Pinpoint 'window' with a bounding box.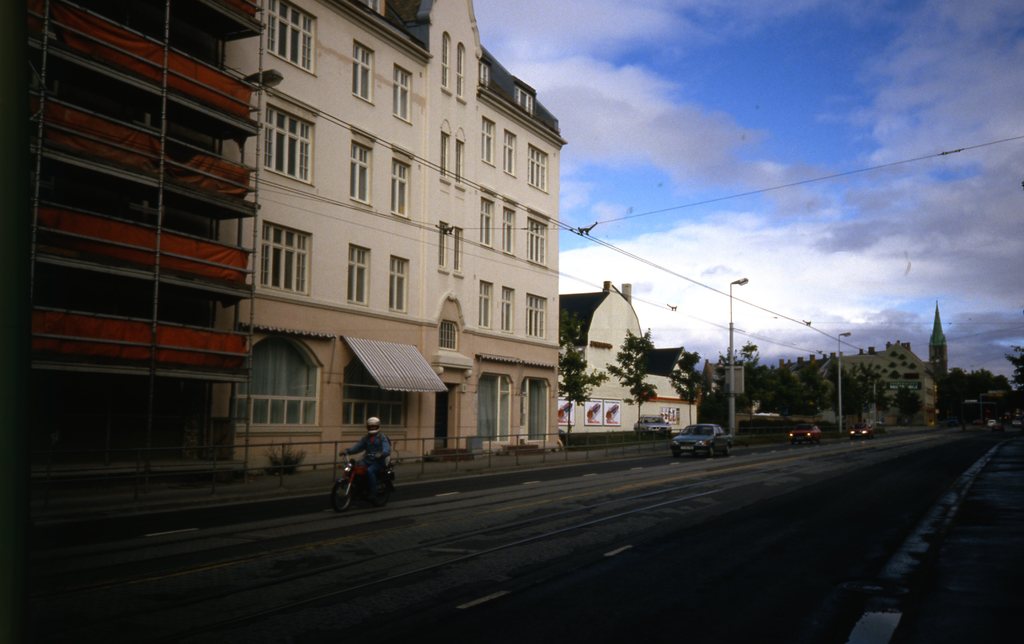
[x1=391, y1=159, x2=411, y2=220].
